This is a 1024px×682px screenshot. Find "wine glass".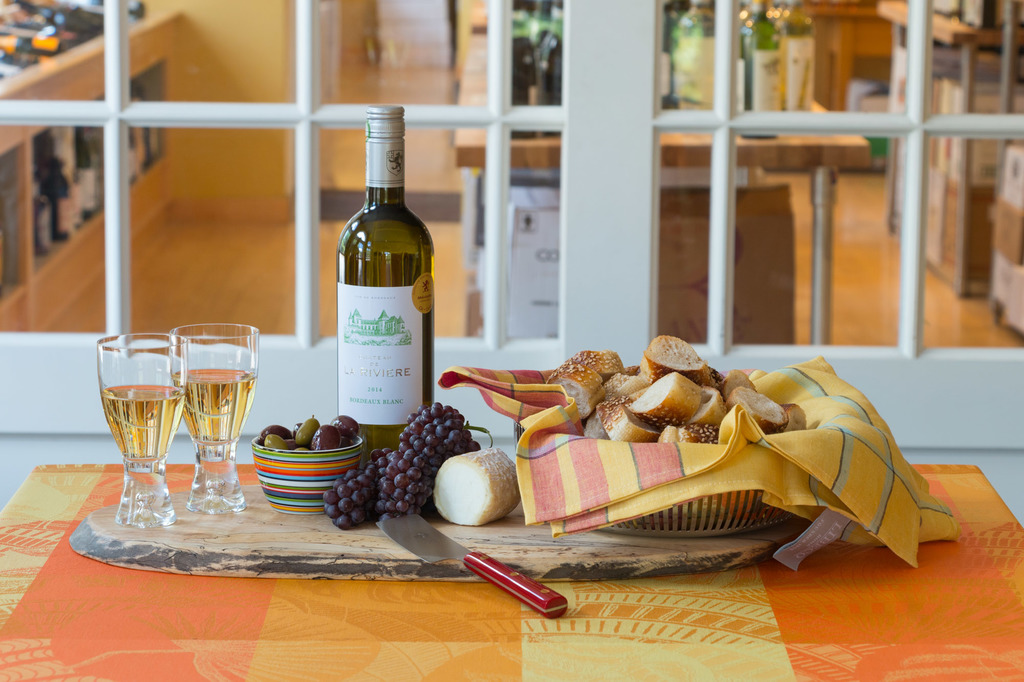
Bounding box: (x1=173, y1=324, x2=261, y2=511).
